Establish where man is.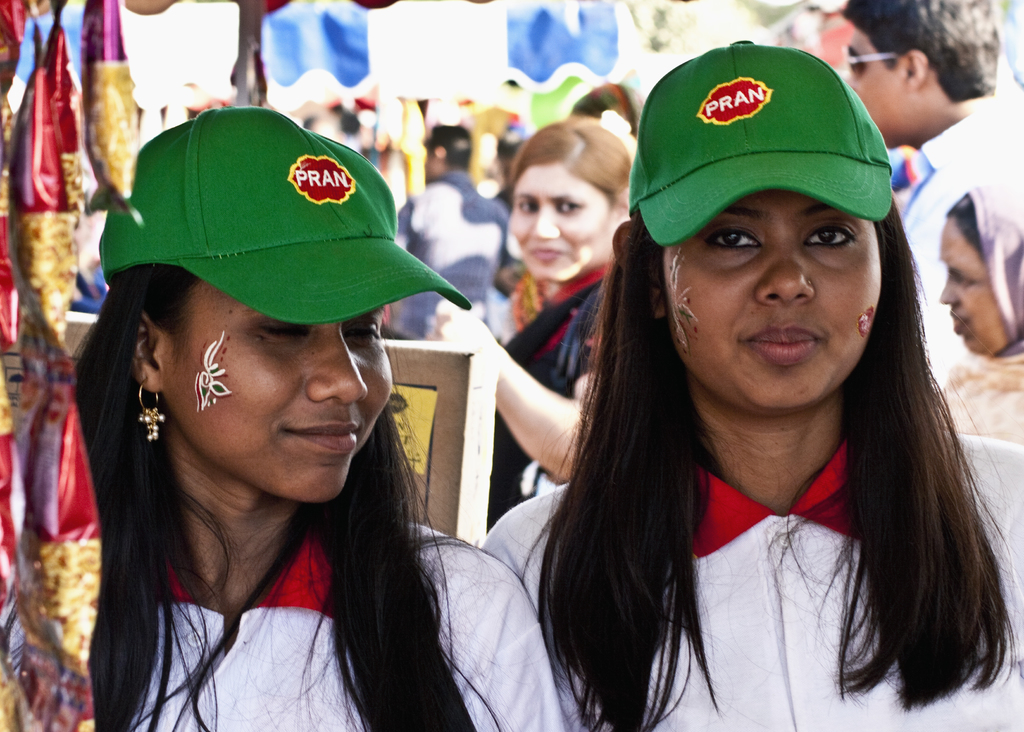
Established at [left=840, top=0, right=1021, bottom=392].
